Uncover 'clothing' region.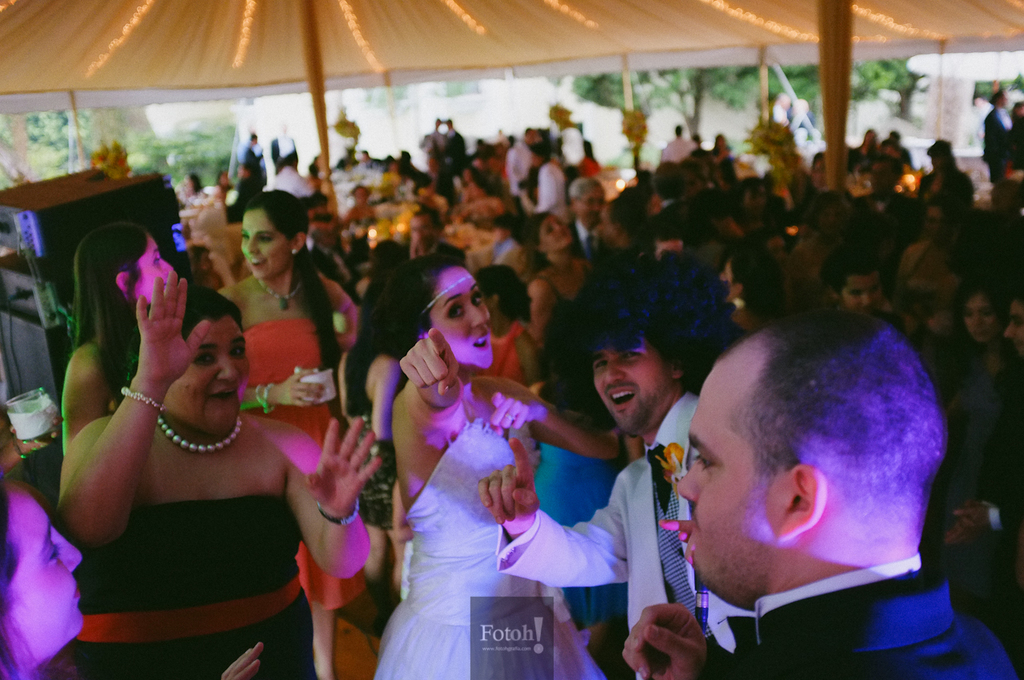
Uncovered: box(719, 562, 1012, 679).
